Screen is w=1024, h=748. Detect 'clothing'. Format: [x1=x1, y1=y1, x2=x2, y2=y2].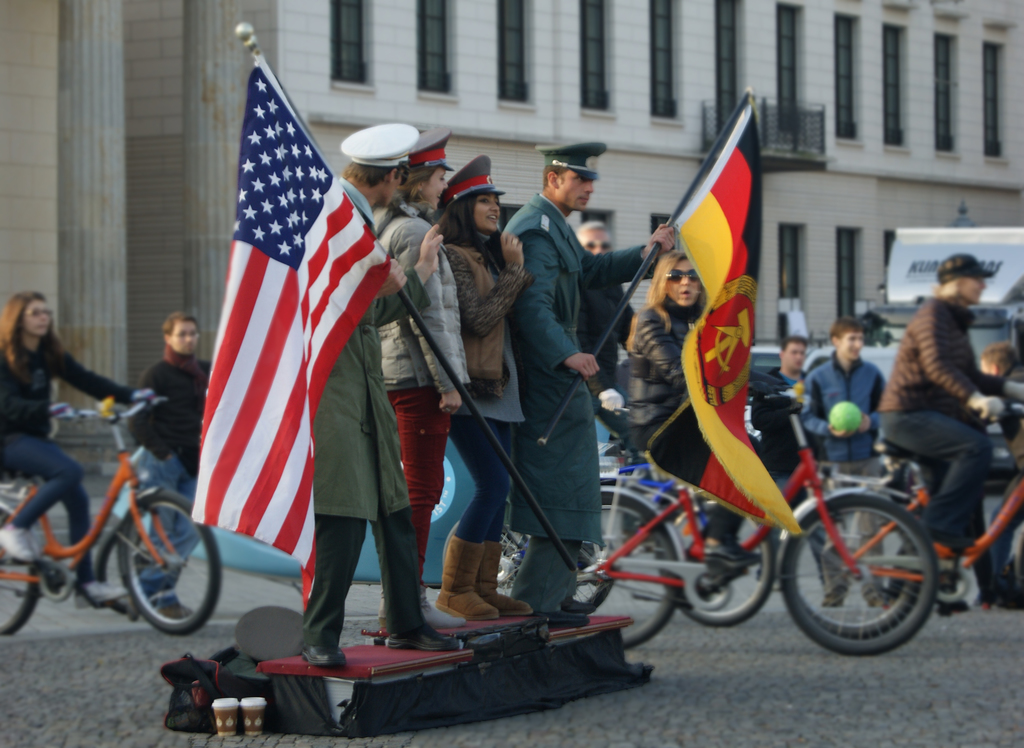
[x1=624, y1=289, x2=700, y2=460].
